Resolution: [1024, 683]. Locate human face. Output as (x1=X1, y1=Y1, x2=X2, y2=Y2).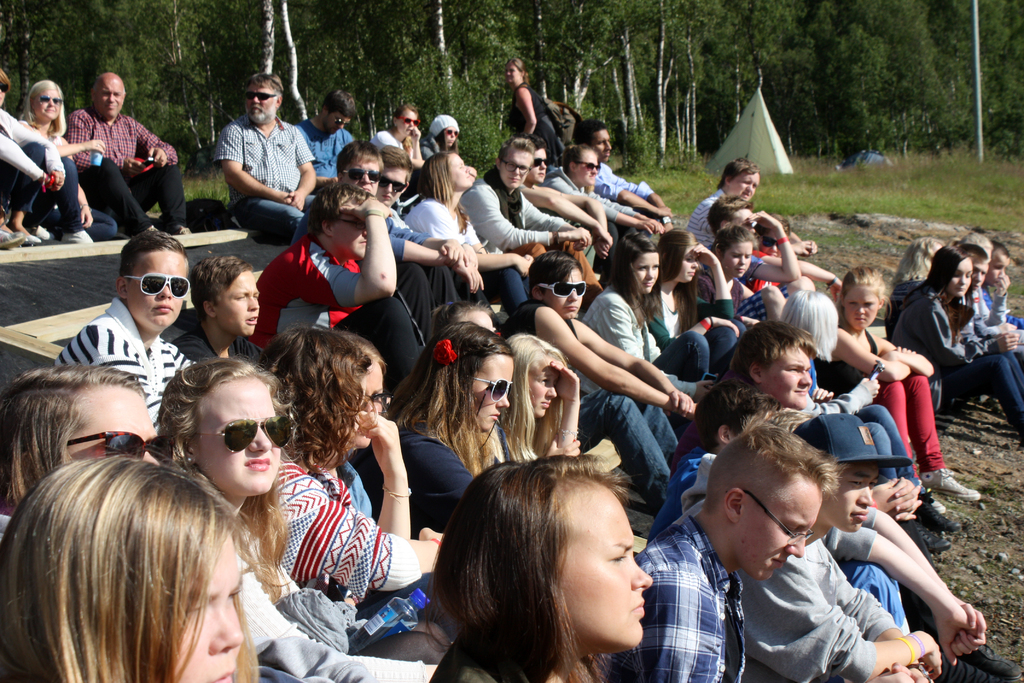
(x1=324, y1=112, x2=349, y2=135).
